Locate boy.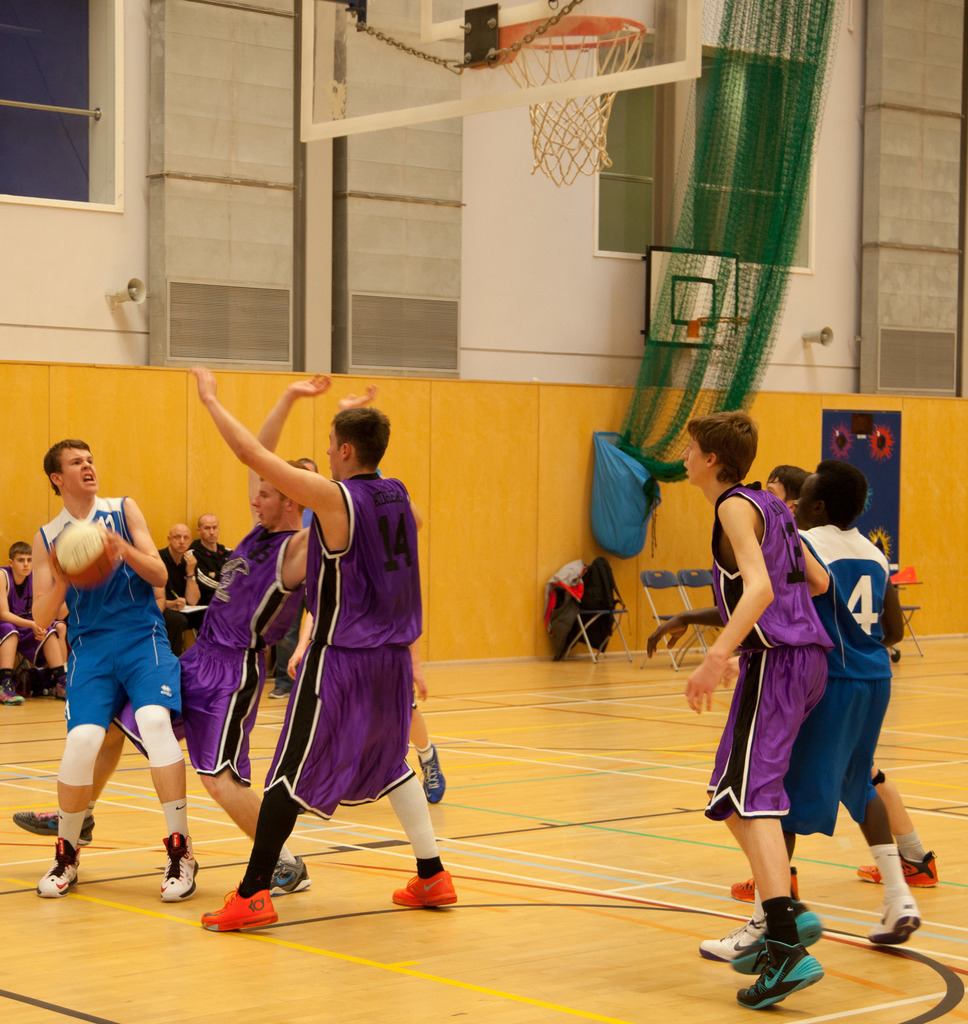
Bounding box: Rect(186, 360, 458, 932).
